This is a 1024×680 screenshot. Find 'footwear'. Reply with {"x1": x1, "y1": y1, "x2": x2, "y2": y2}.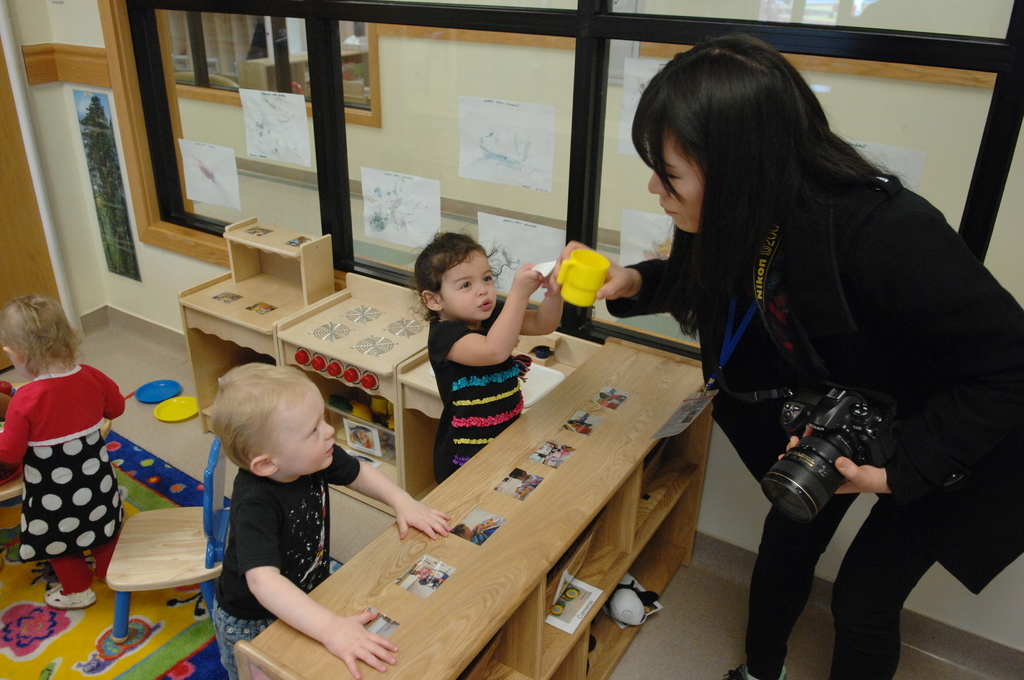
{"x1": 44, "y1": 584, "x2": 97, "y2": 611}.
